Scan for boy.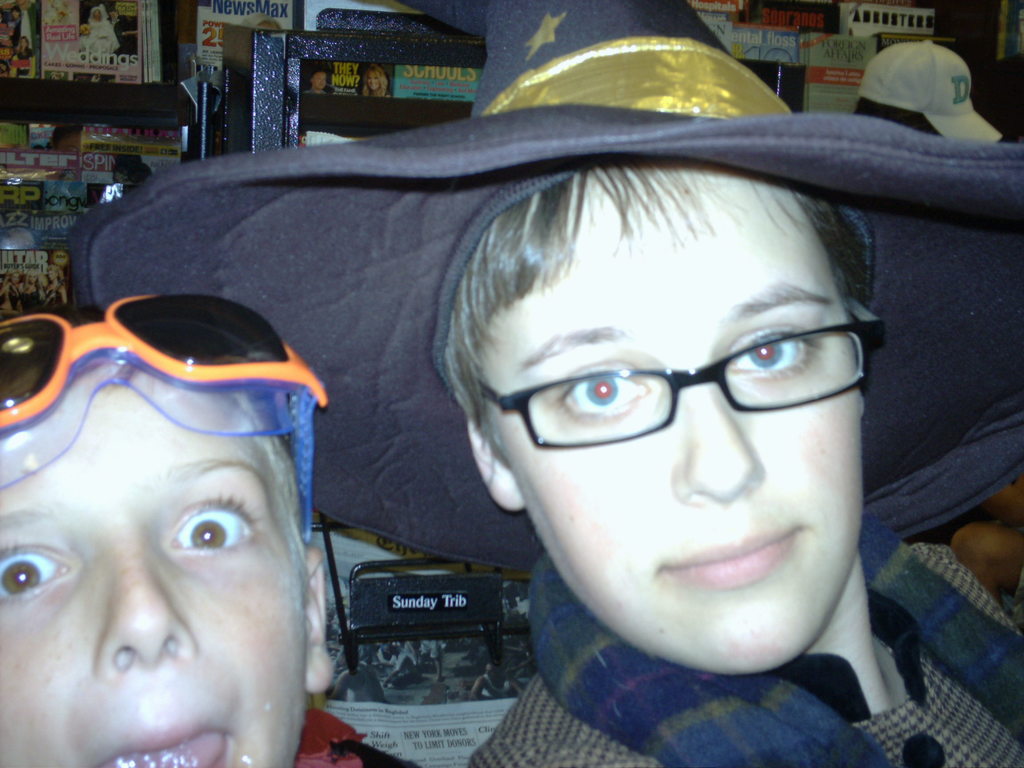
Scan result: 850:40:1006:149.
